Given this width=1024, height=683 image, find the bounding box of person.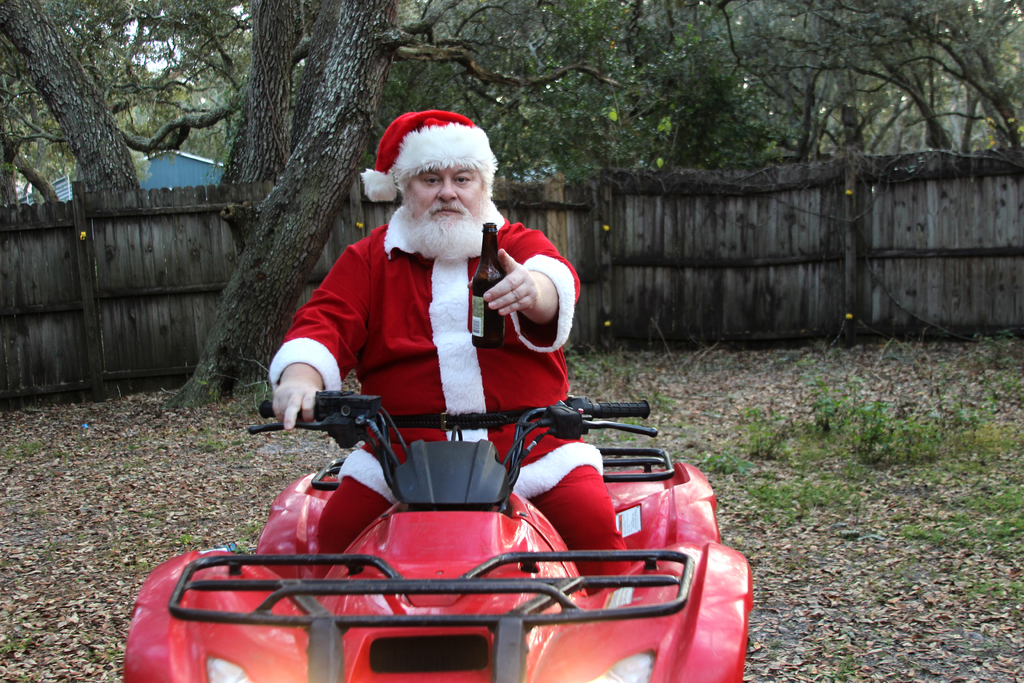
x1=265, y1=132, x2=605, y2=600.
